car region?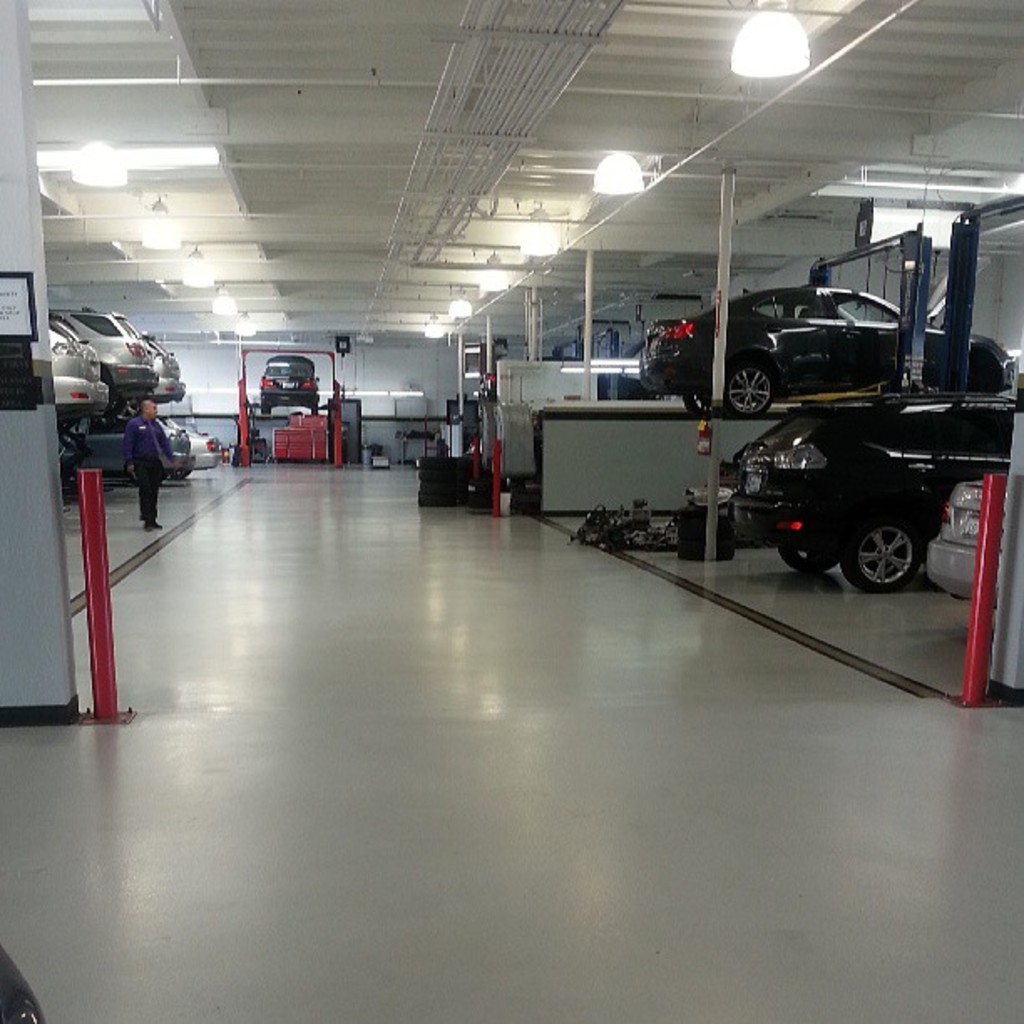
259/353/318/413
